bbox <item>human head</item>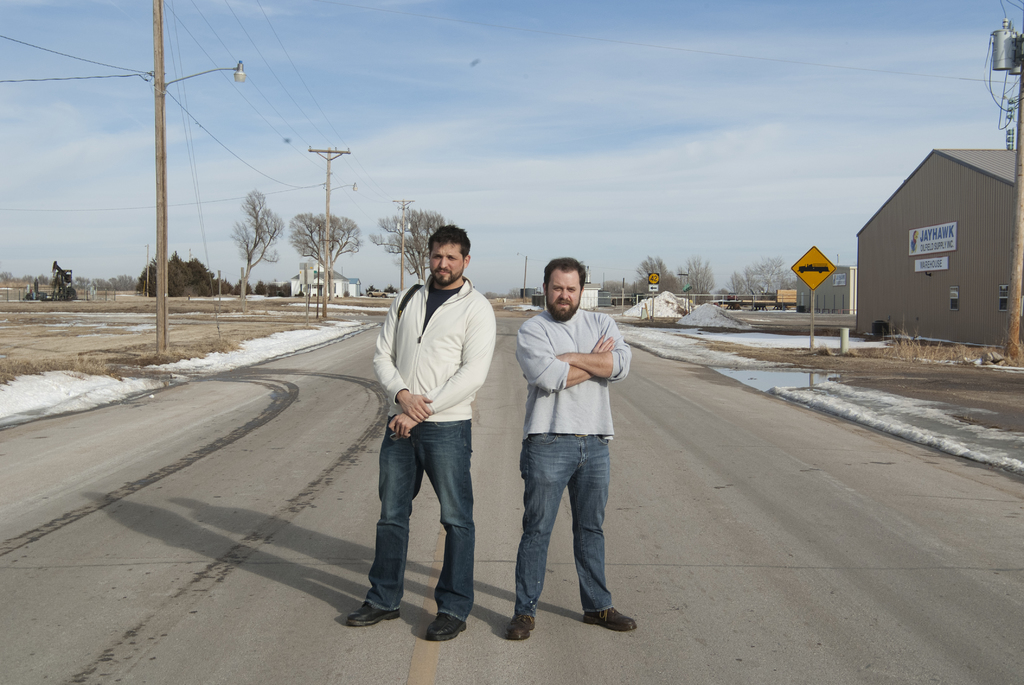
locate(428, 223, 473, 285)
